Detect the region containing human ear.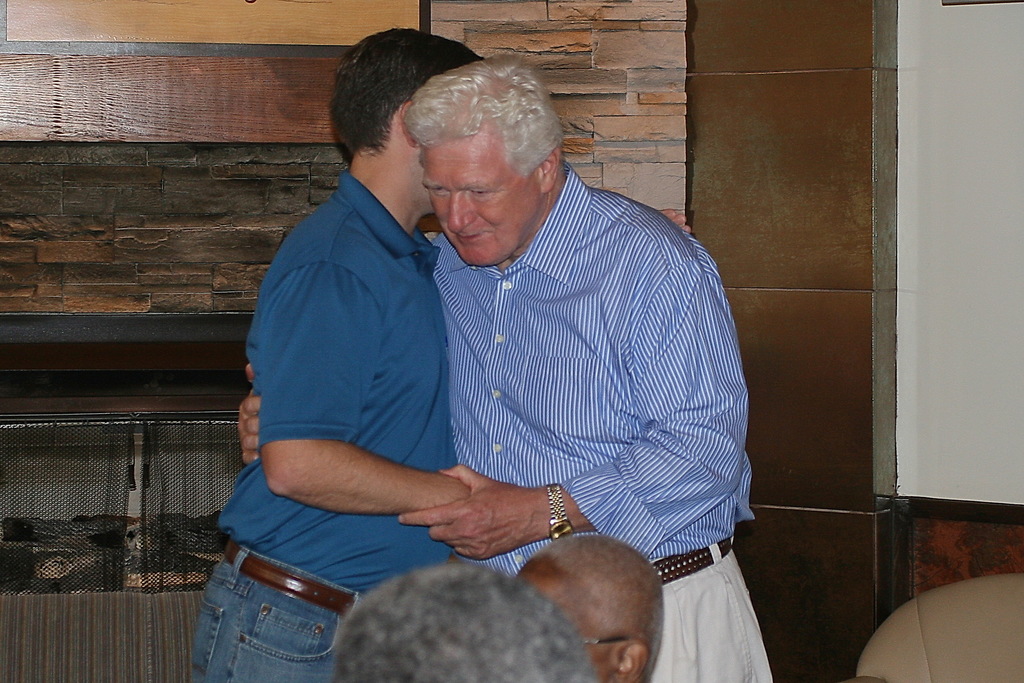
545, 147, 561, 190.
